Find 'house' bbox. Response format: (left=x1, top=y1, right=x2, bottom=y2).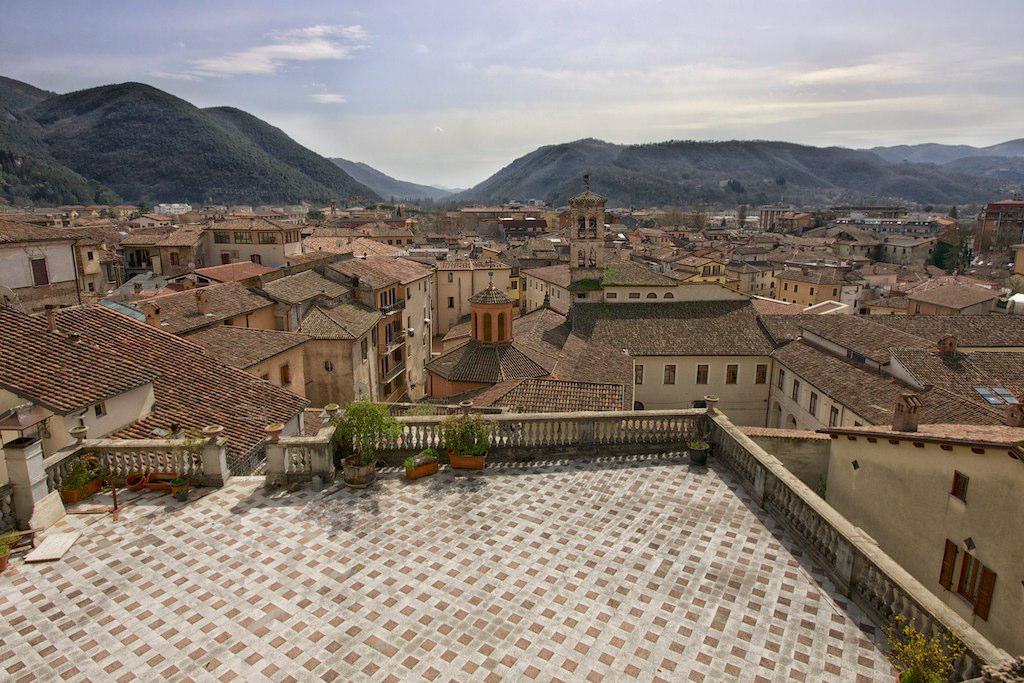
(left=115, top=223, right=160, bottom=270).
